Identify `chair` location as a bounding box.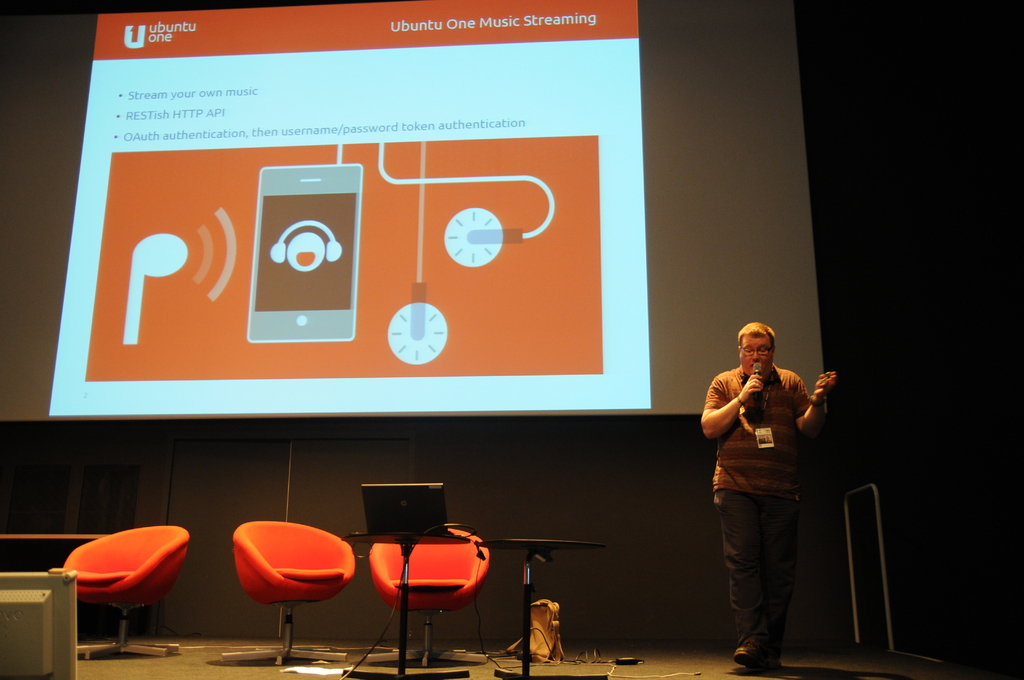
<bbox>220, 521, 356, 668</bbox>.
